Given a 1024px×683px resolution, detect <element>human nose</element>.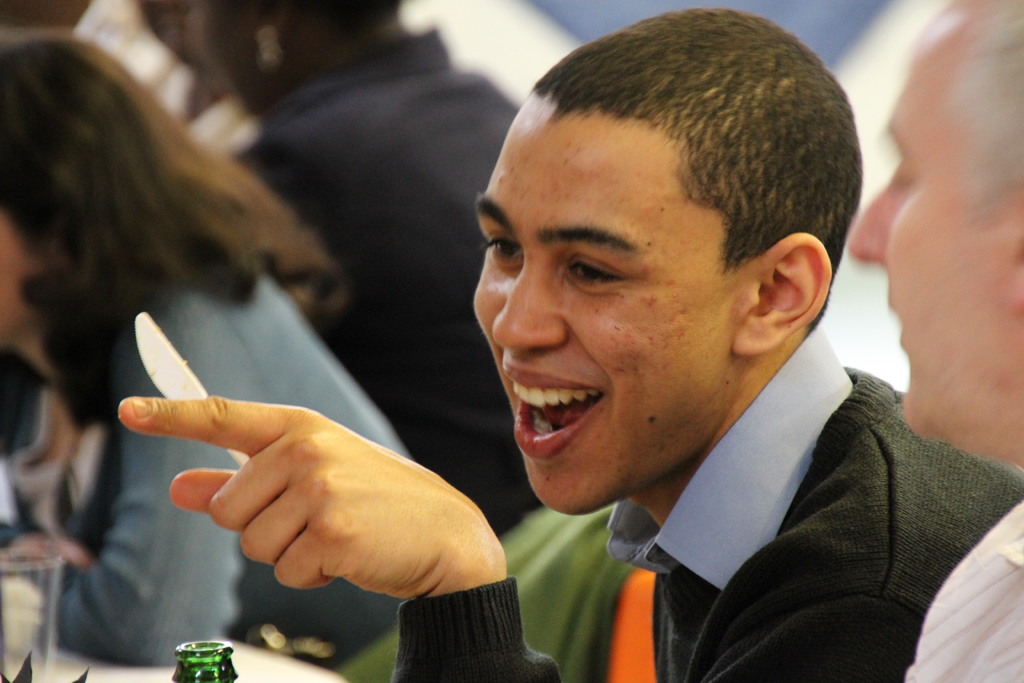
select_region(846, 183, 893, 263).
